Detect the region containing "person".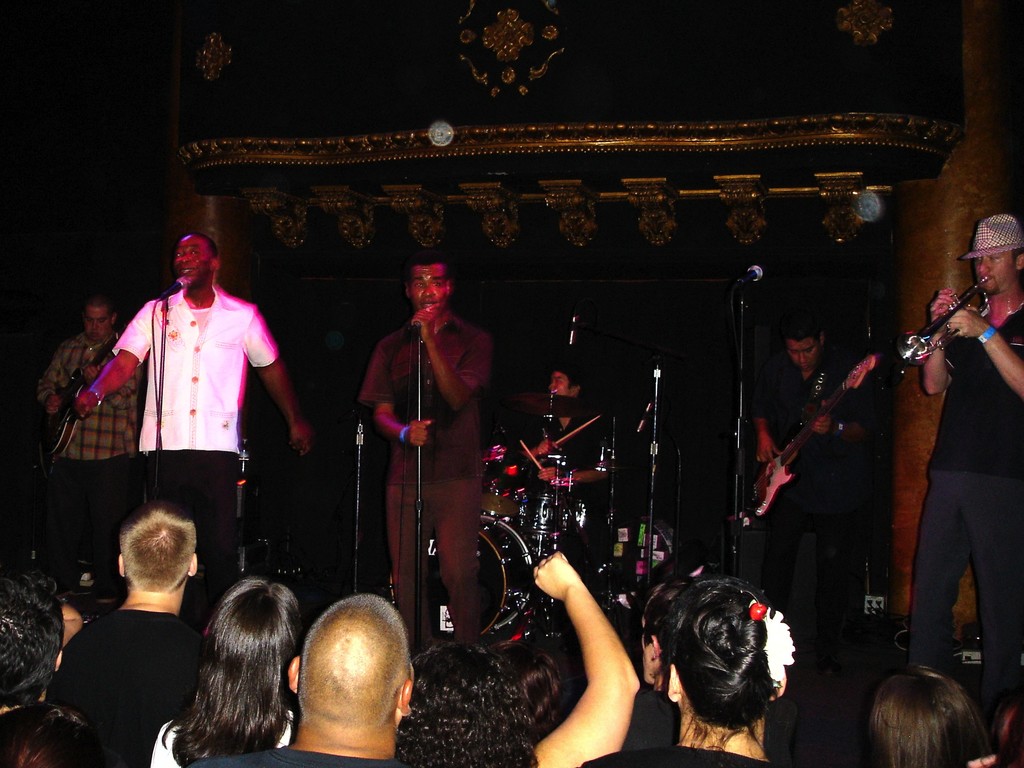
(515, 356, 612, 530).
